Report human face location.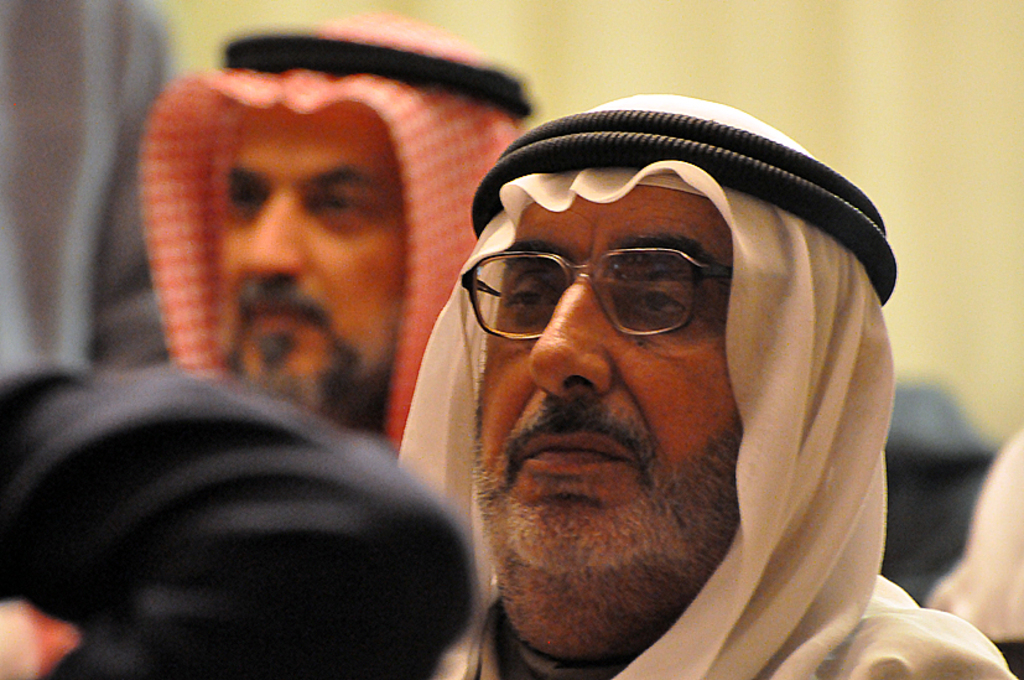
Report: (left=213, top=97, right=409, bottom=427).
